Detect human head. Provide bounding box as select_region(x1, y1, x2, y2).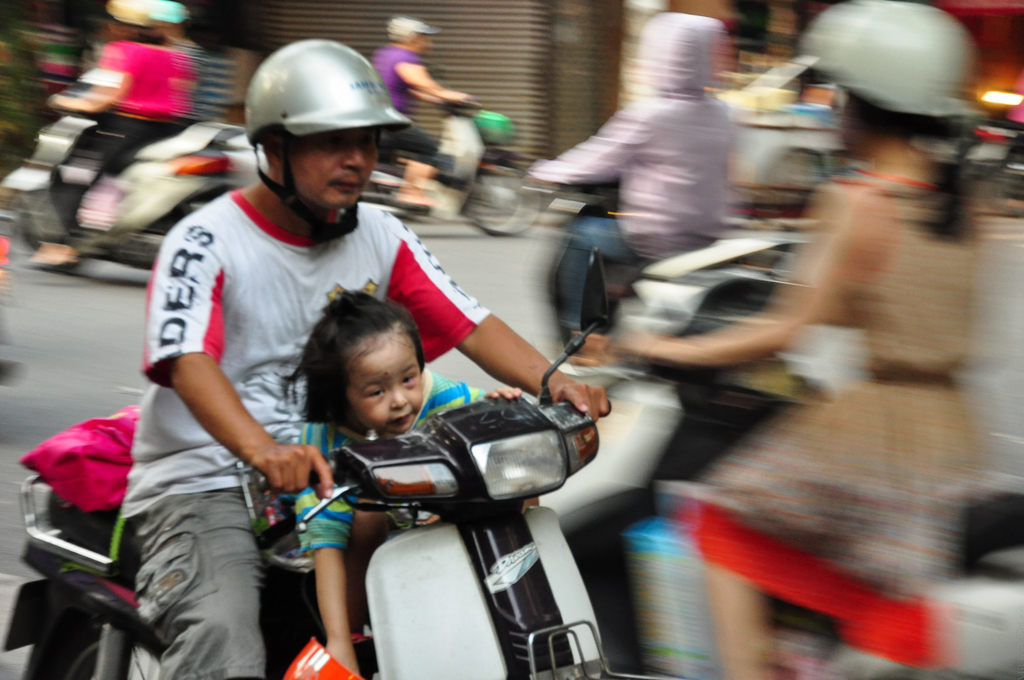
select_region(819, 13, 991, 162).
